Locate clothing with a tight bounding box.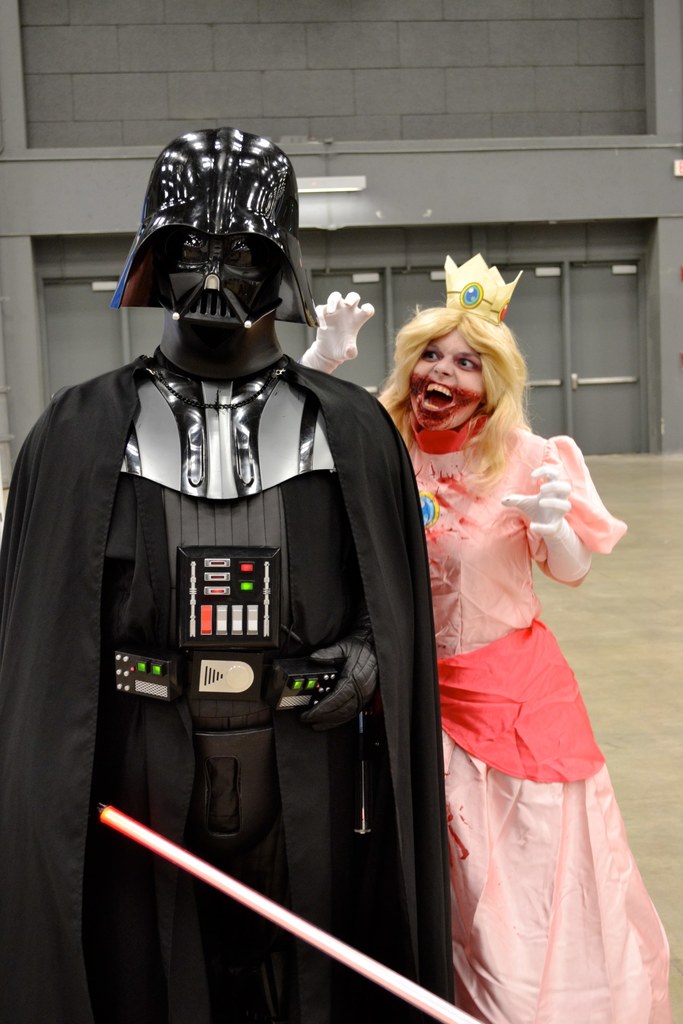
bbox=(0, 362, 447, 1023).
